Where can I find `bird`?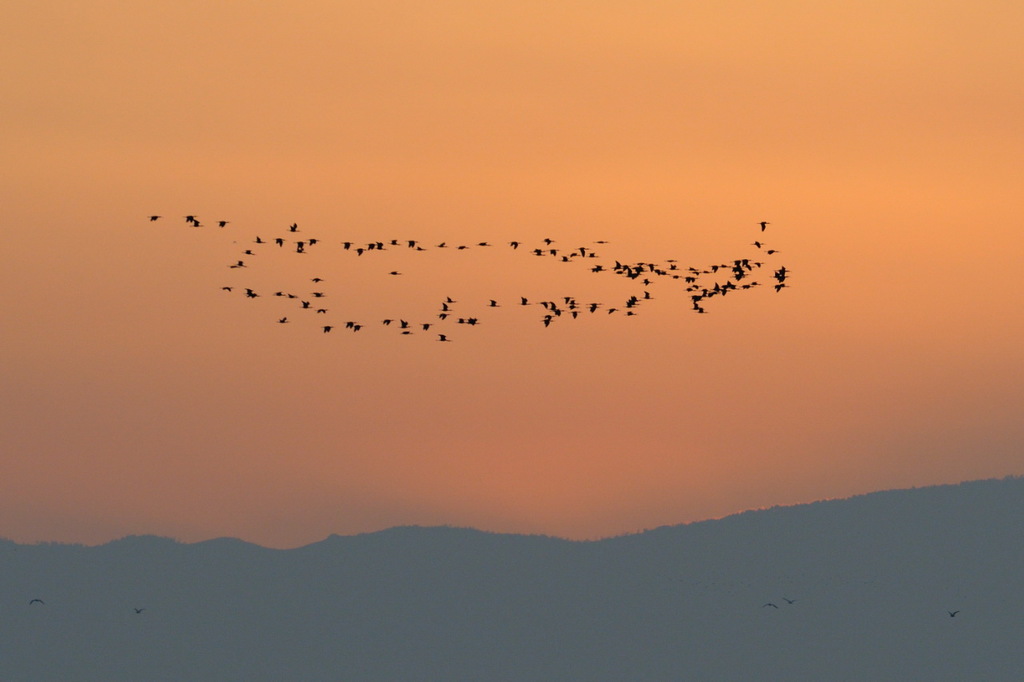
You can find it at select_region(242, 288, 260, 301).
